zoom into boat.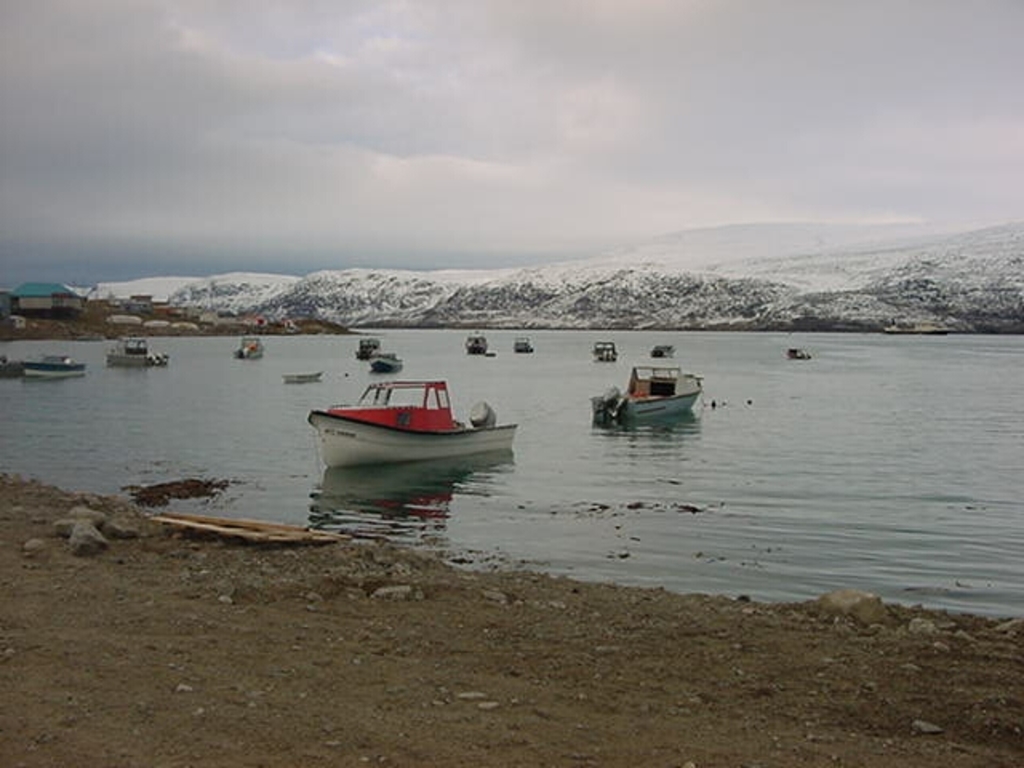
Zoom target: {"x1": 106, "y1": 346, "x2": 171, "y2": 365}.
